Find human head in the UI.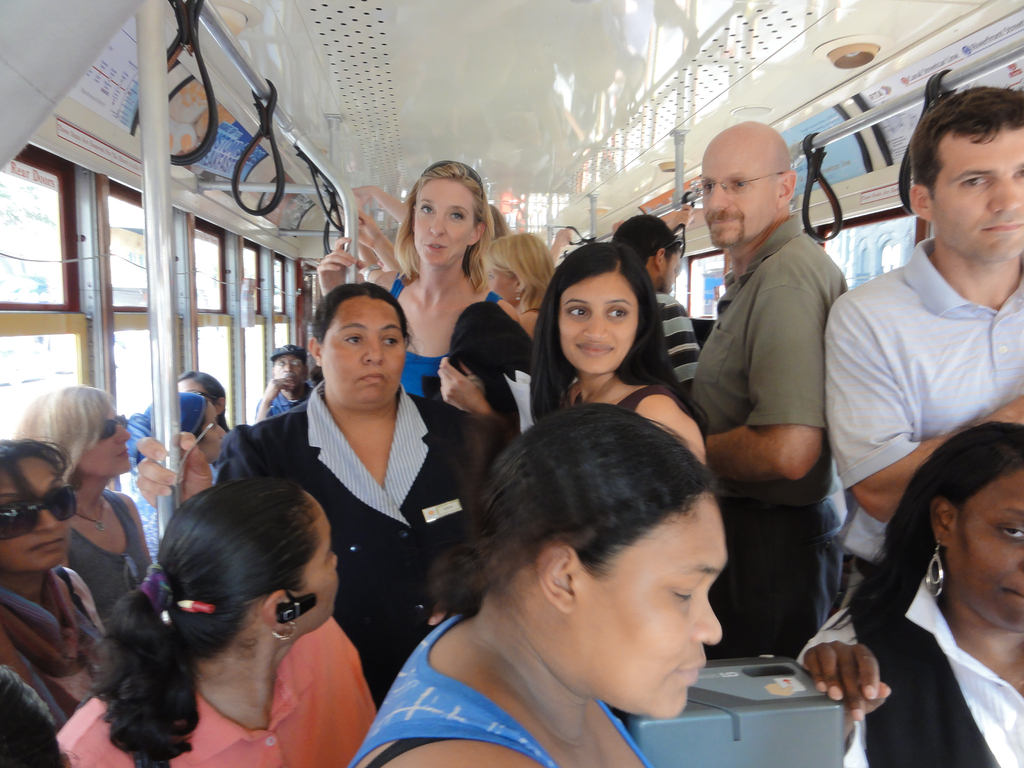
UI element at [left=158, top=479, right=343, bottom=657].
